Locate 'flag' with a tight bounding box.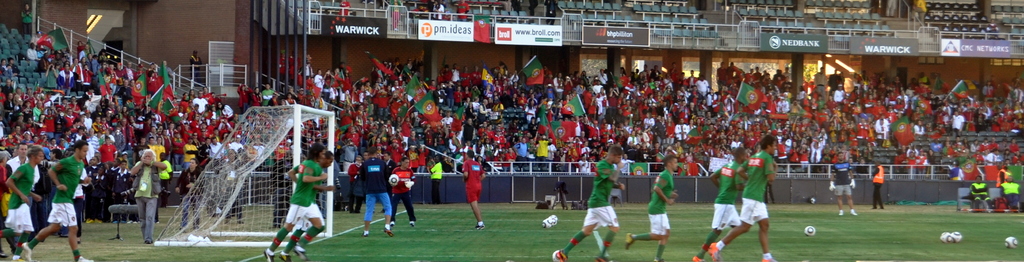
crop(563, 92, 587, 116).
